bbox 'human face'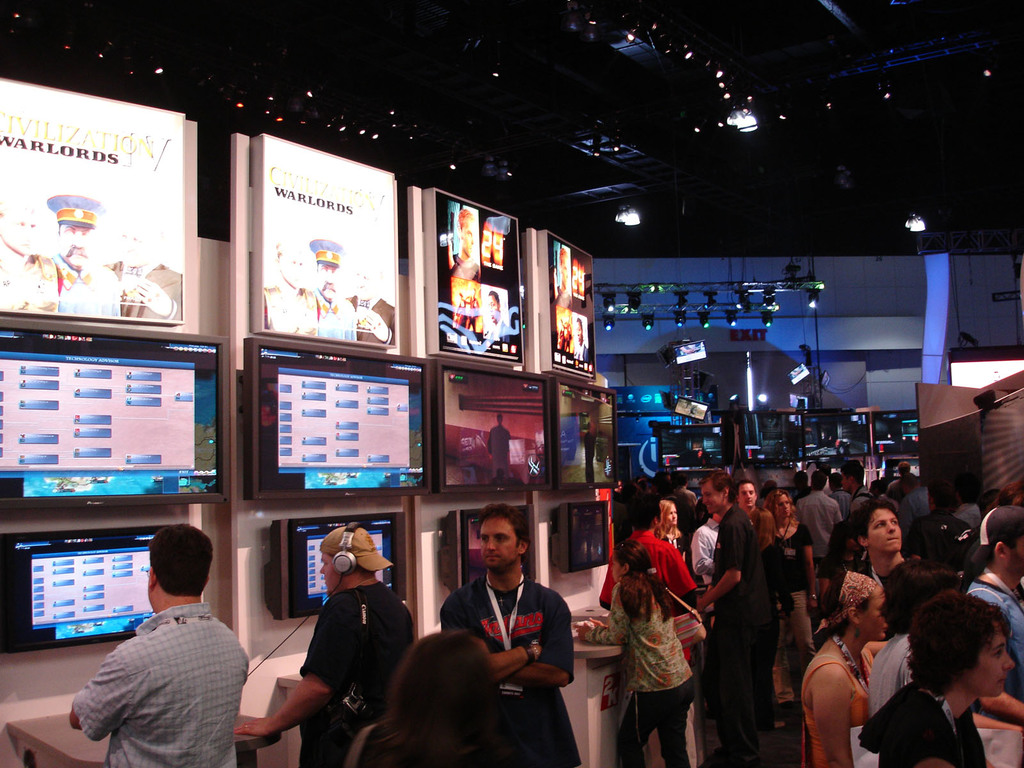
[703,483,723,509]
